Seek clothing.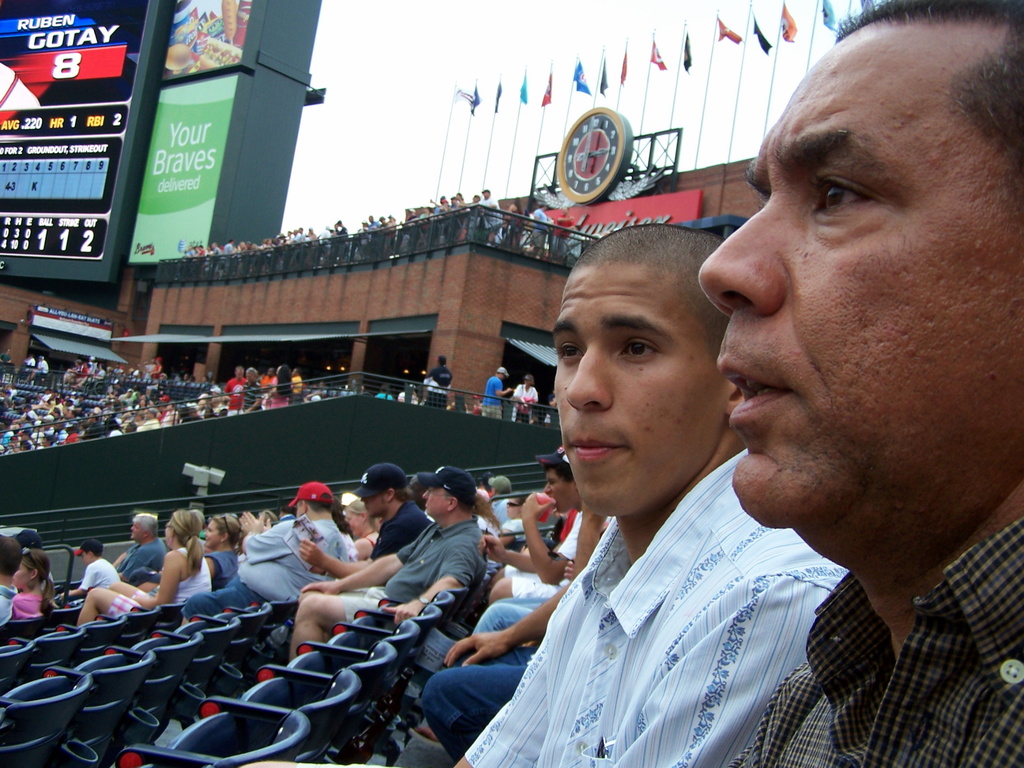
[x1=108, y1=554, x2=211, y2=620].
